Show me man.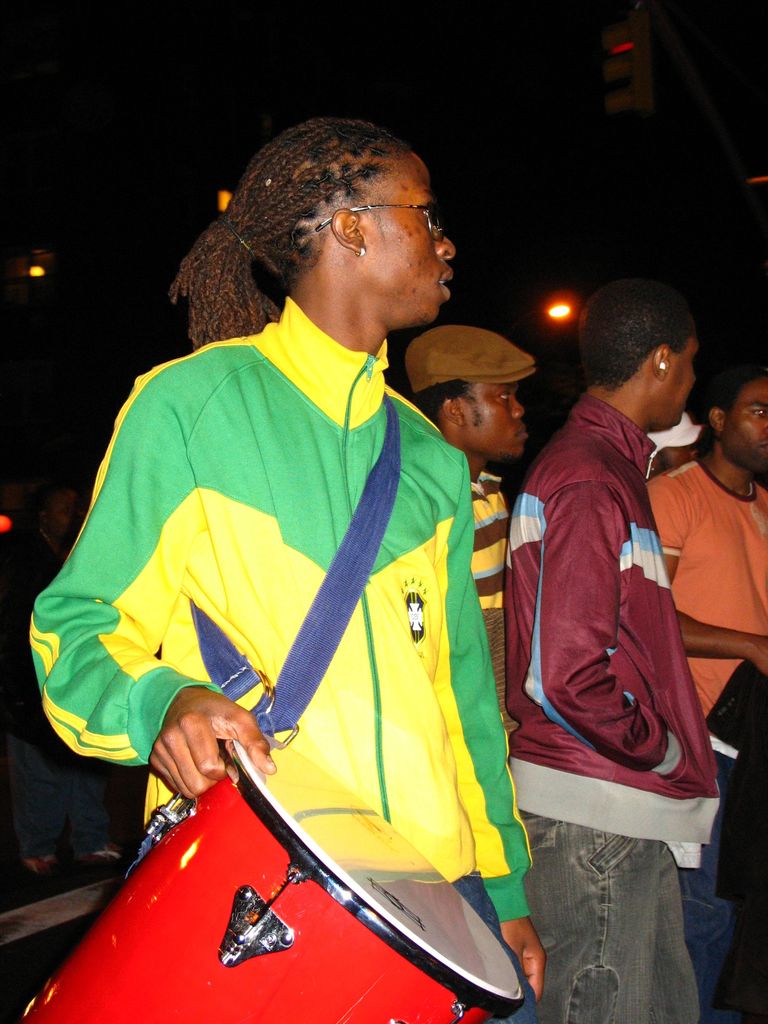
man is here: pyautogui.locateOnScreen(503, 275, 728, 1017).
